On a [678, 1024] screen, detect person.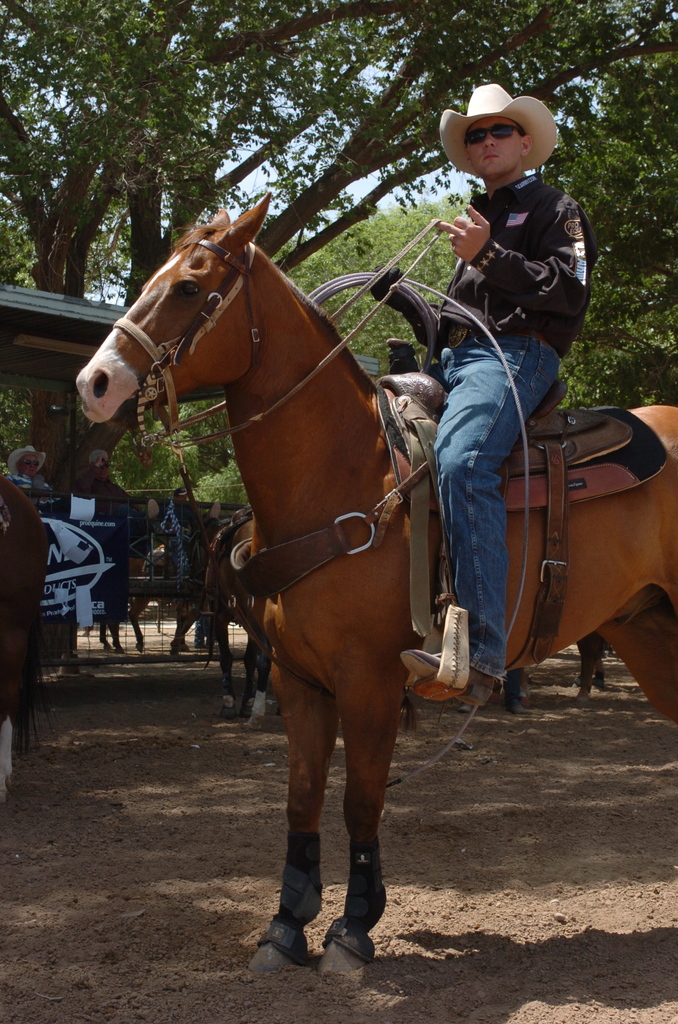
{"left": 456, "top": 666, "right": 531, "bottom": 720}.
